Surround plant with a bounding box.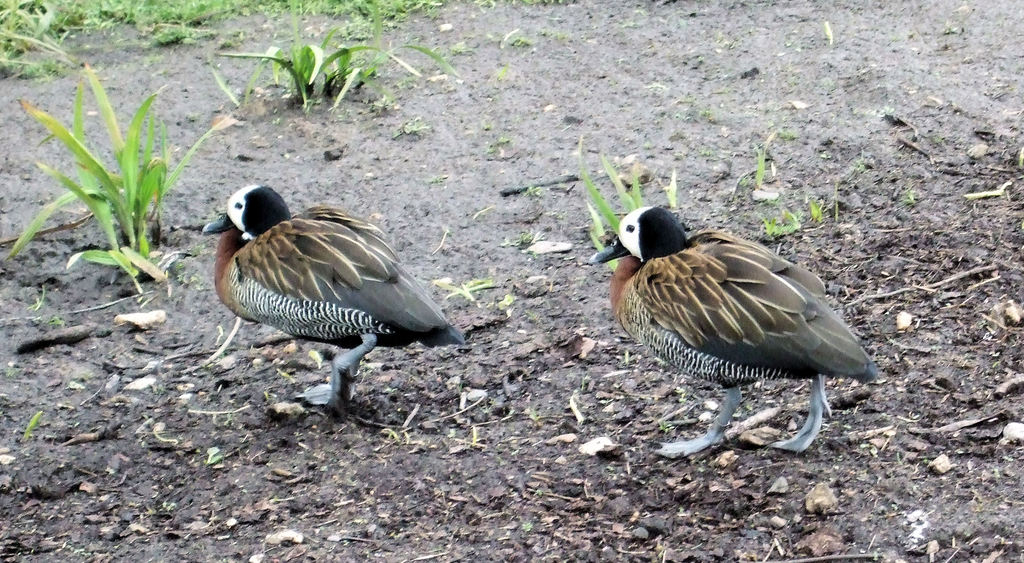
bbox(47, 312, 66, 327).
